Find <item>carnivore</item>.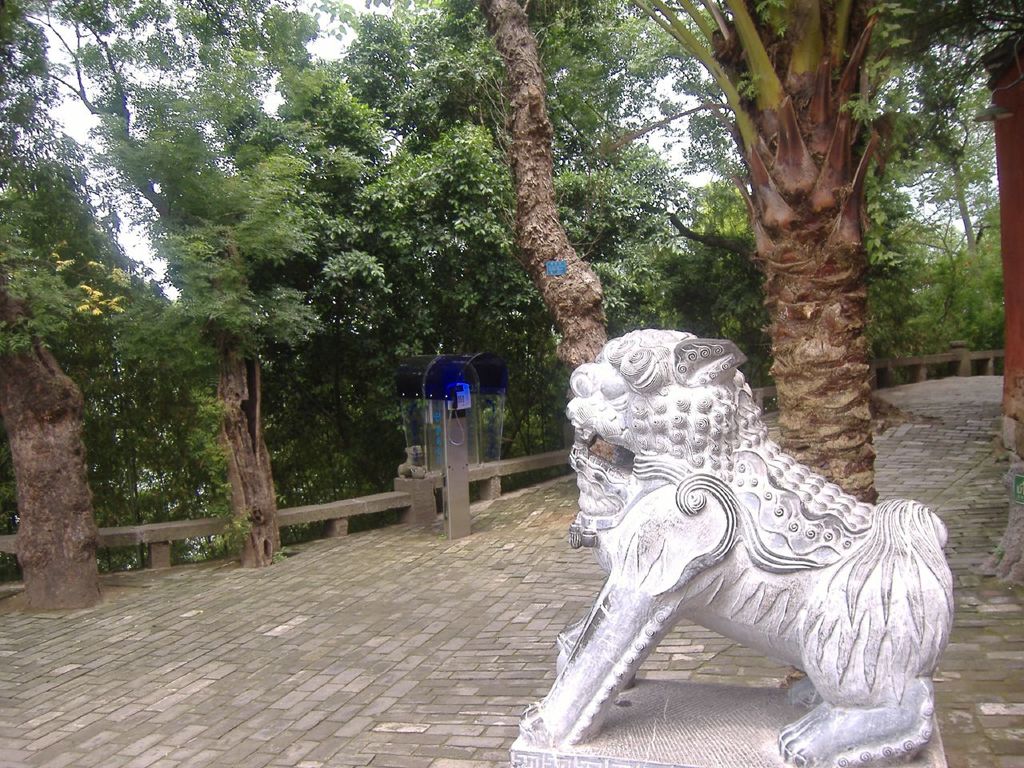
select_region(509, 329, 971, 767).
